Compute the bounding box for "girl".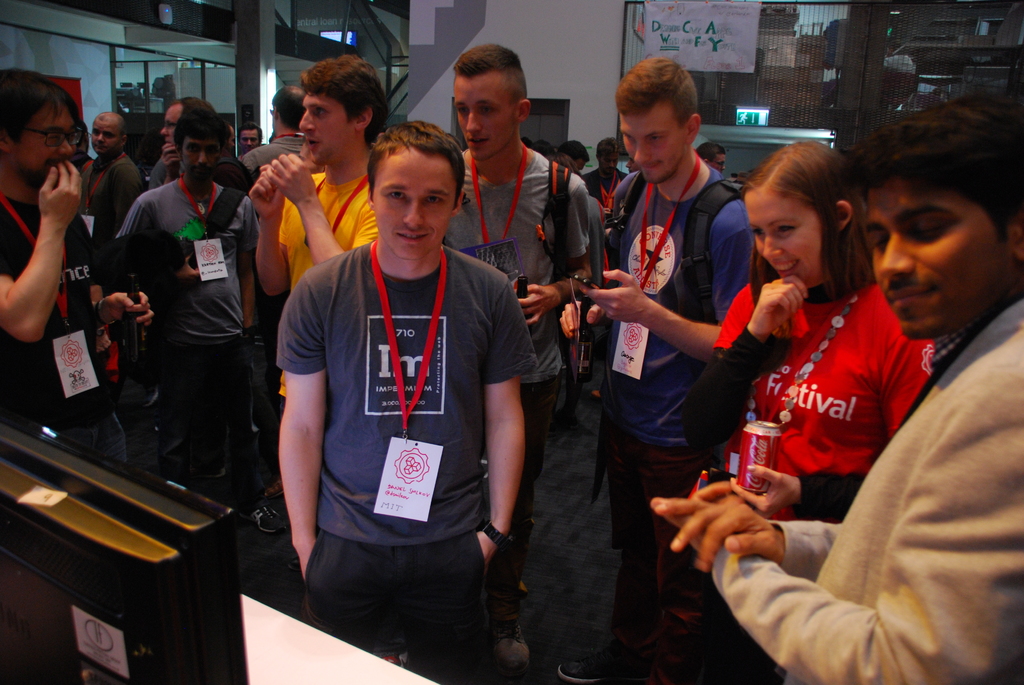
<bbox>684, 136, 937, 684</bbox>.
